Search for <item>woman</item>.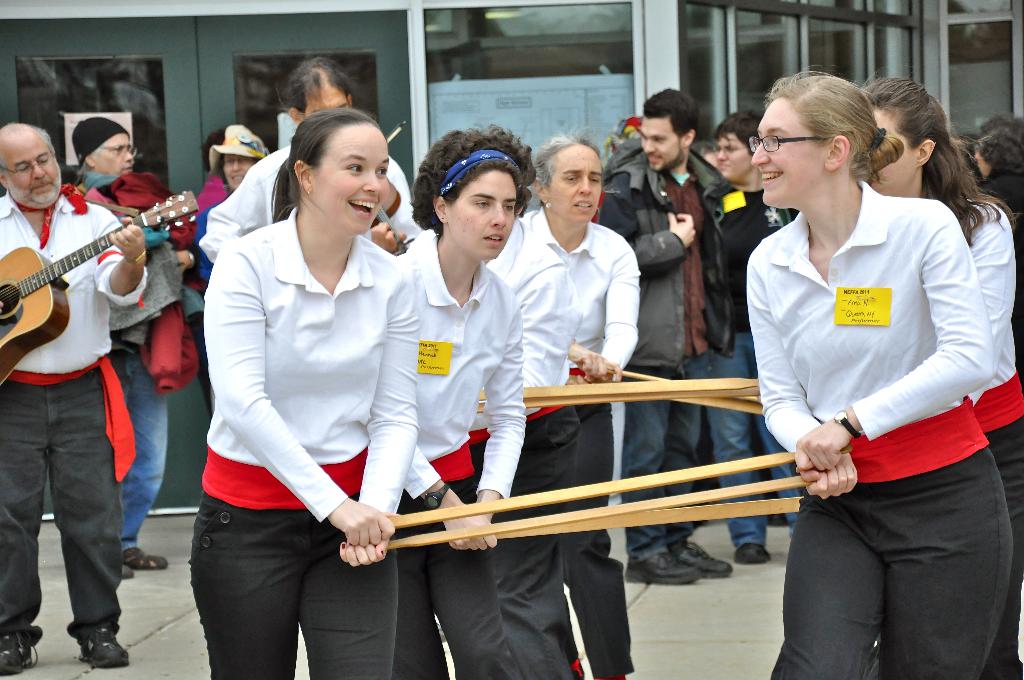
Found at {"x1": 175, "y1": 122, "x2": 278, "y2": 420}.
